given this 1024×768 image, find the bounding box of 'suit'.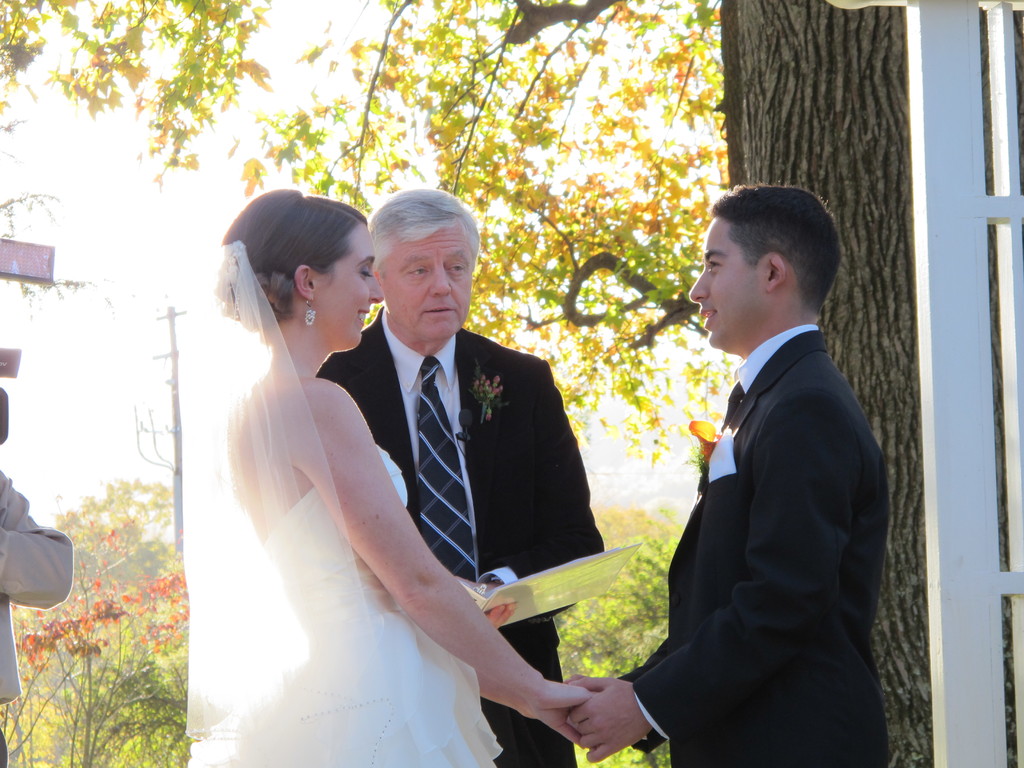
(623, 329, 892, 763).
